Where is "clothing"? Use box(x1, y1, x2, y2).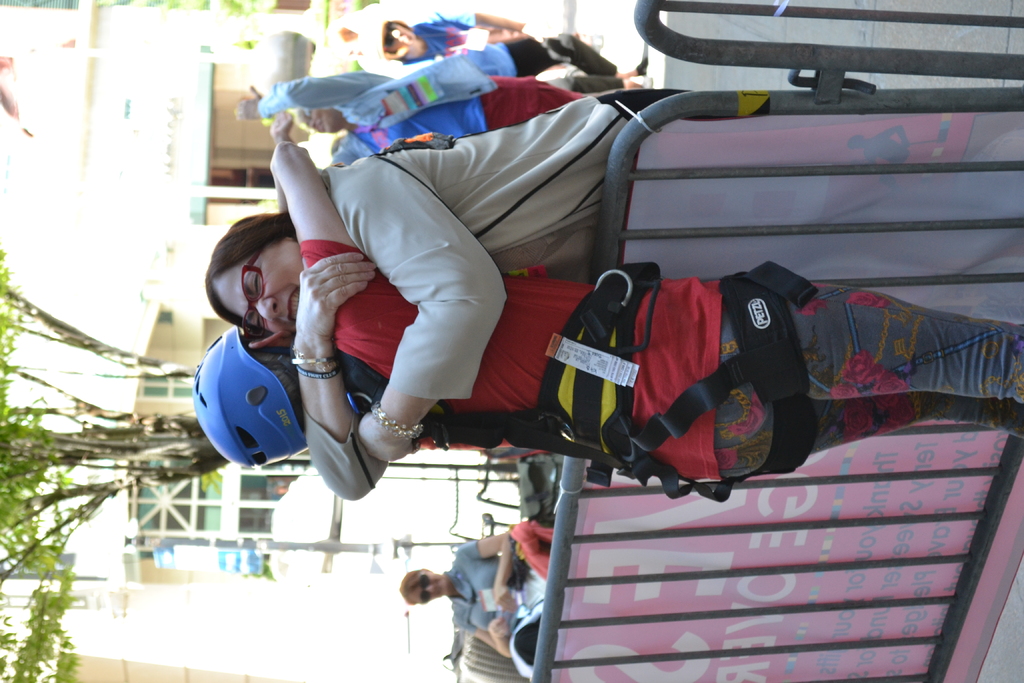
box(305, 86, 698, 503).
